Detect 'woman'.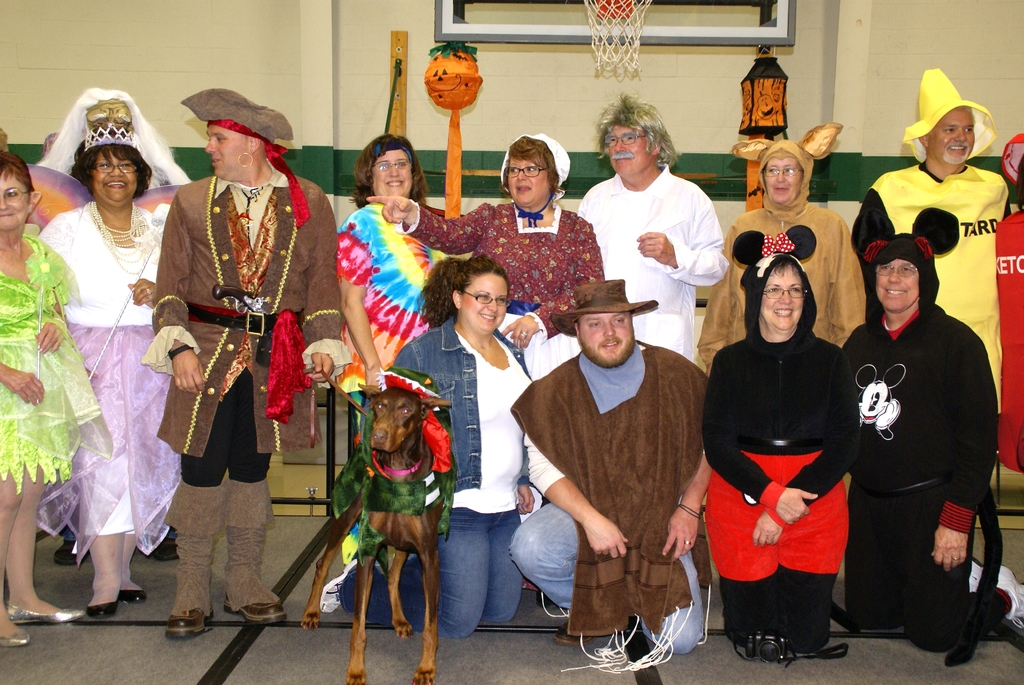
Detected at x1=705 y1=255 x2=858 y2=653.
